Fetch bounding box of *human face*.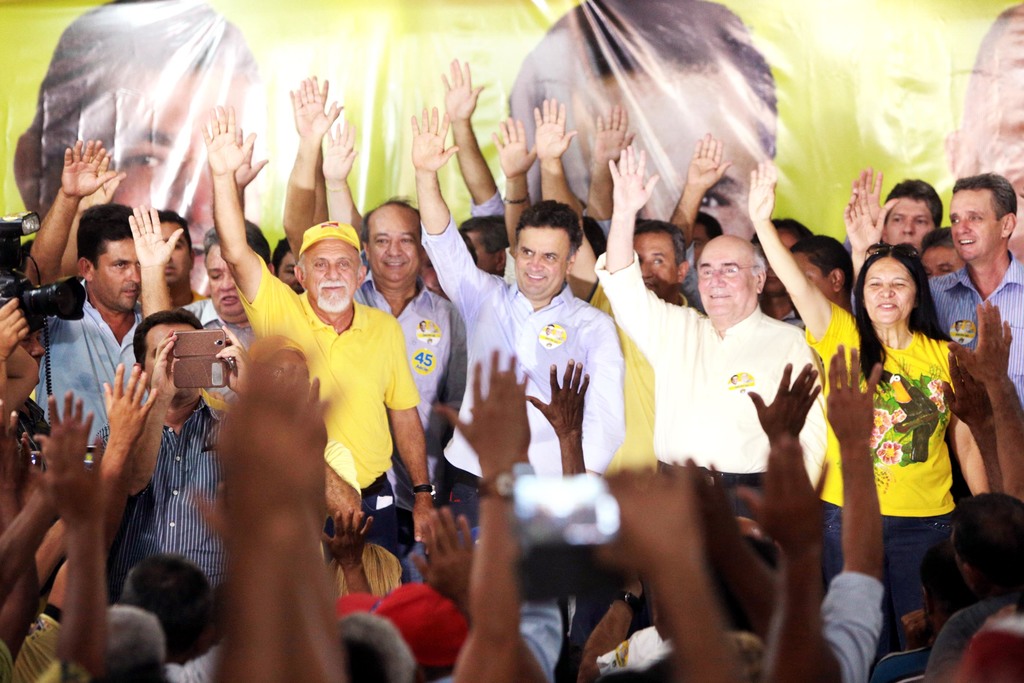
Bbox: left=696, top=252, right=755, bottom=316.
